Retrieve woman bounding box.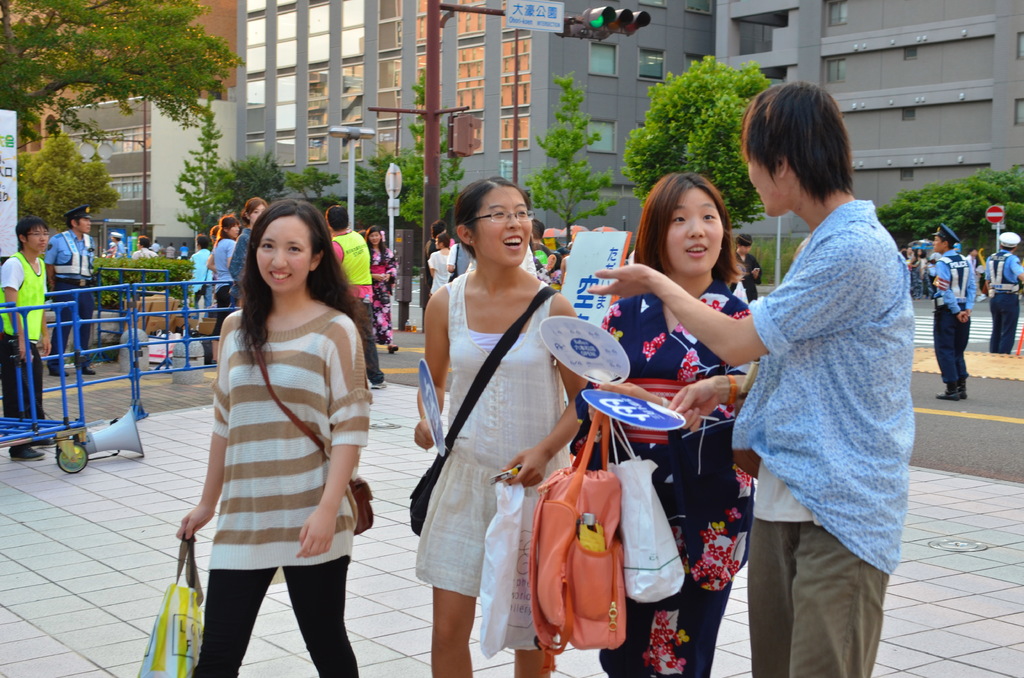
Bounding box: [left=910, top=247, right=925, bottom=293].
